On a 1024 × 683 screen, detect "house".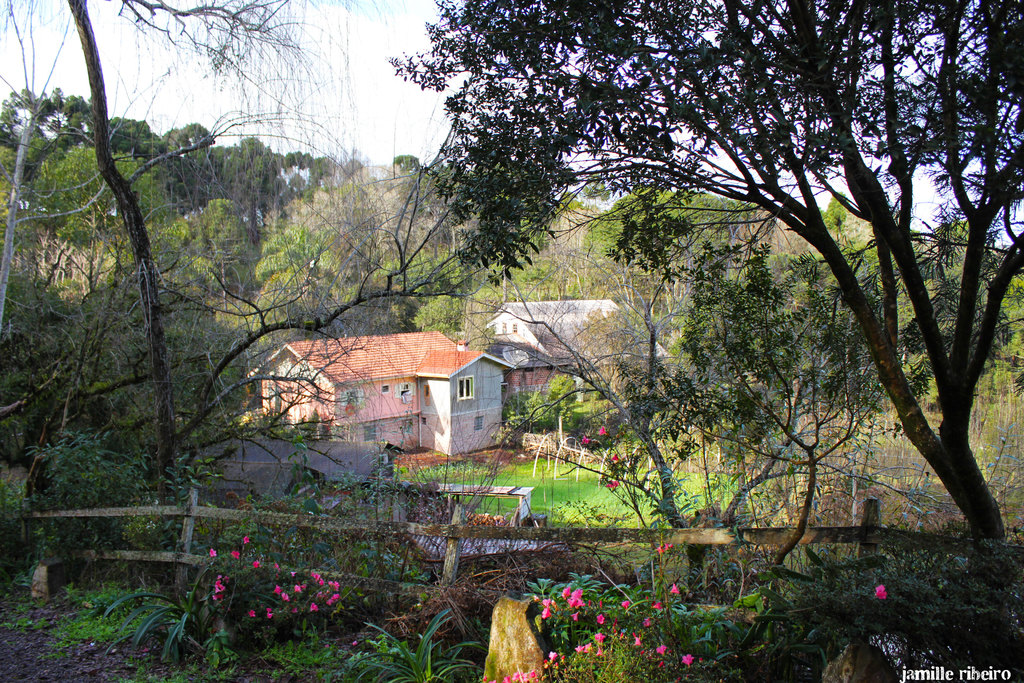
locate(472, 292, 682, 441).
